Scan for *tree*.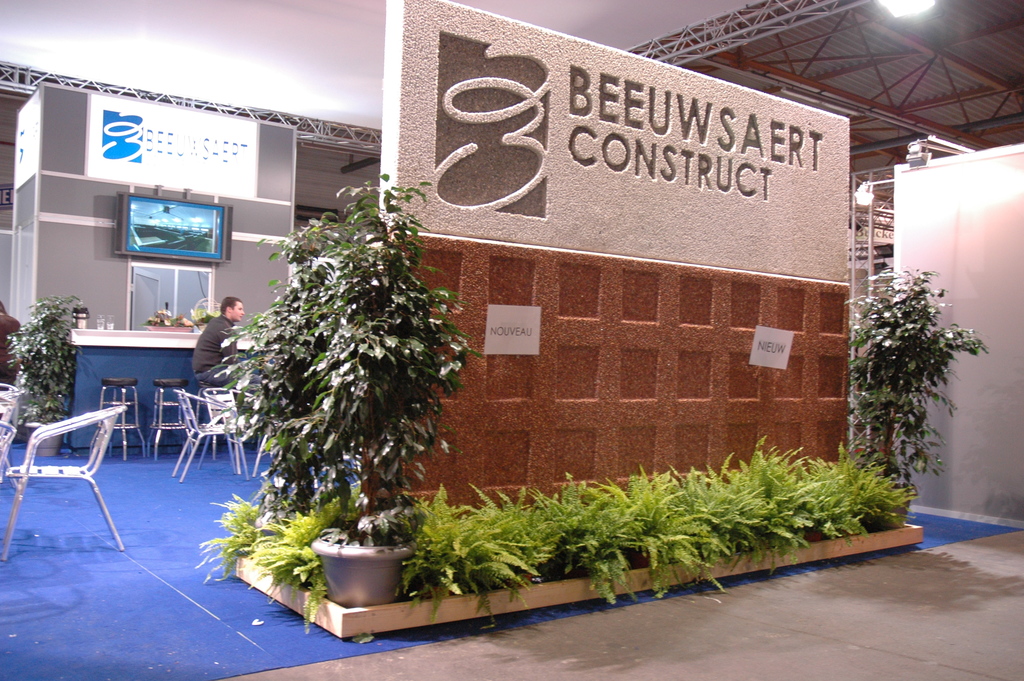
Scan result: select_region(812, 246, 978, 514).
